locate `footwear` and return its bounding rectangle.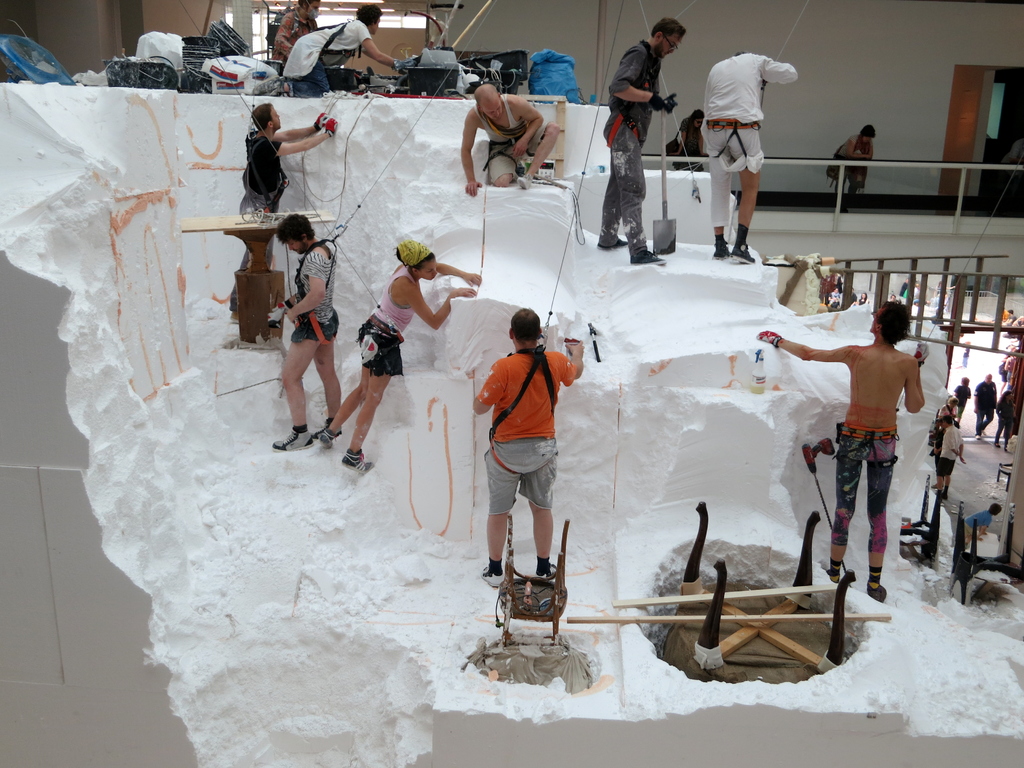
[252, 74, 284, 95].
